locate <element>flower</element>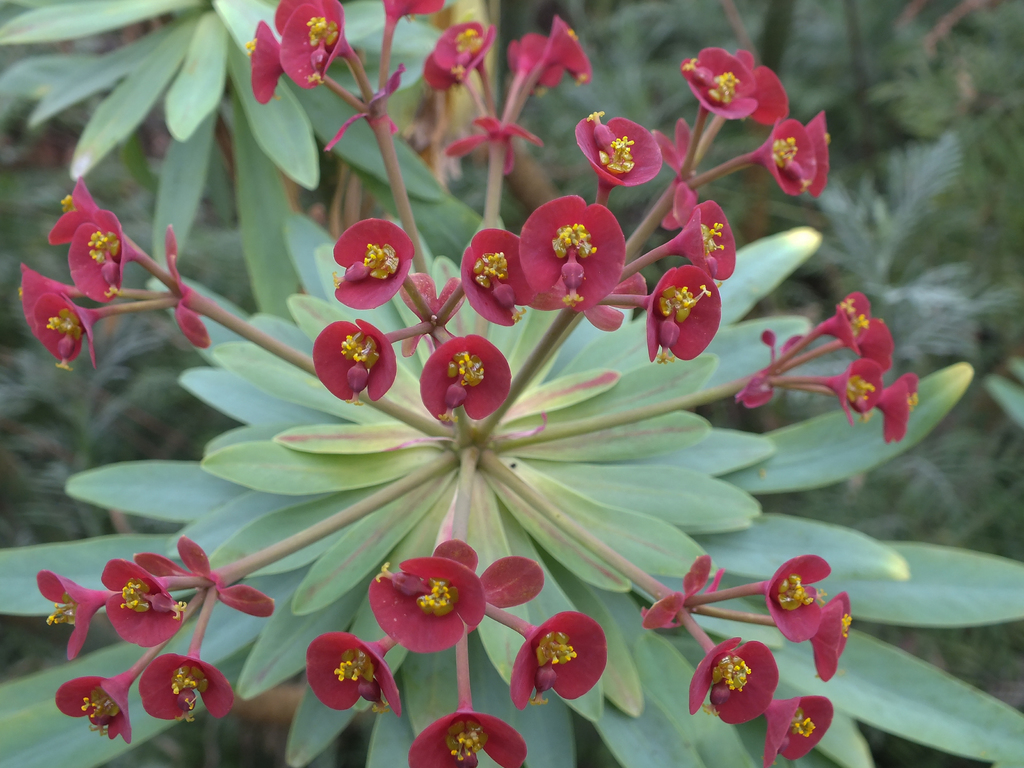
384:0:445:16
